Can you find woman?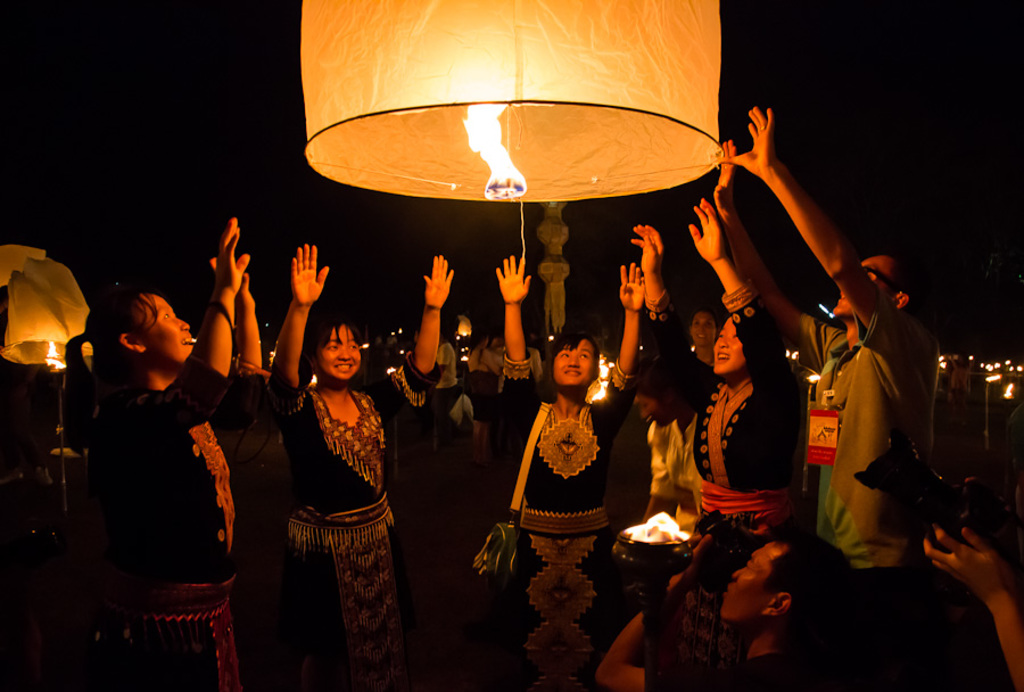
Yes, bounding box: x1=630 y1=197 x2=809 y2=691.
